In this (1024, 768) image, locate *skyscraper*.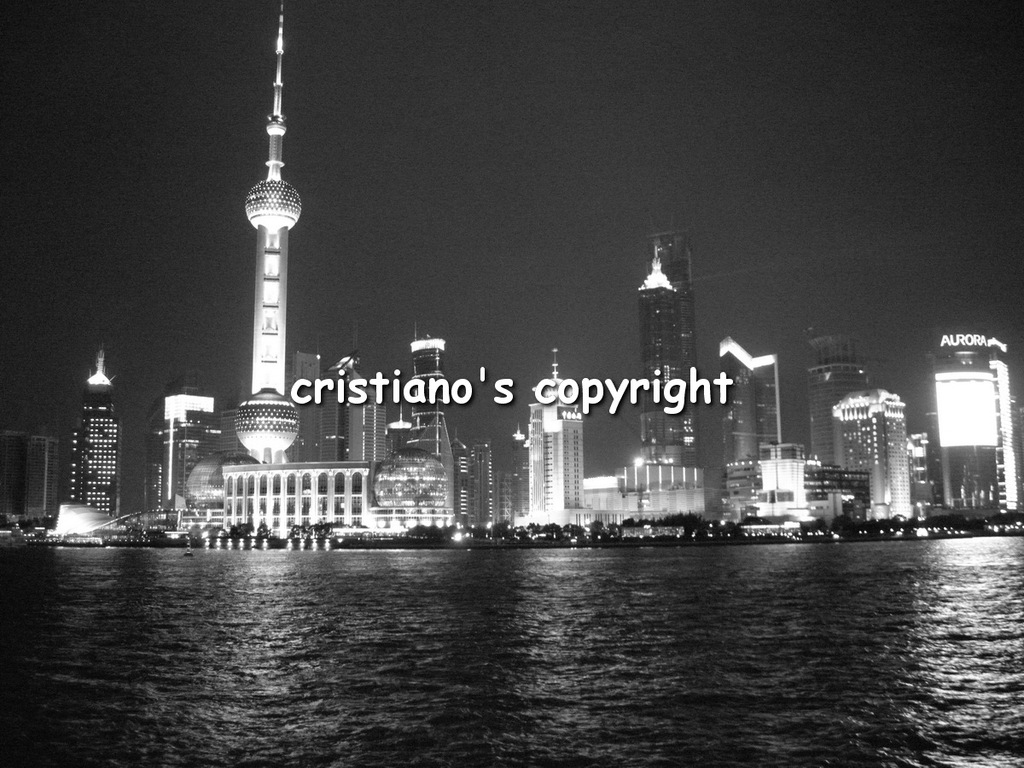
Bounding box: box=[322, 355, 398, 470].
